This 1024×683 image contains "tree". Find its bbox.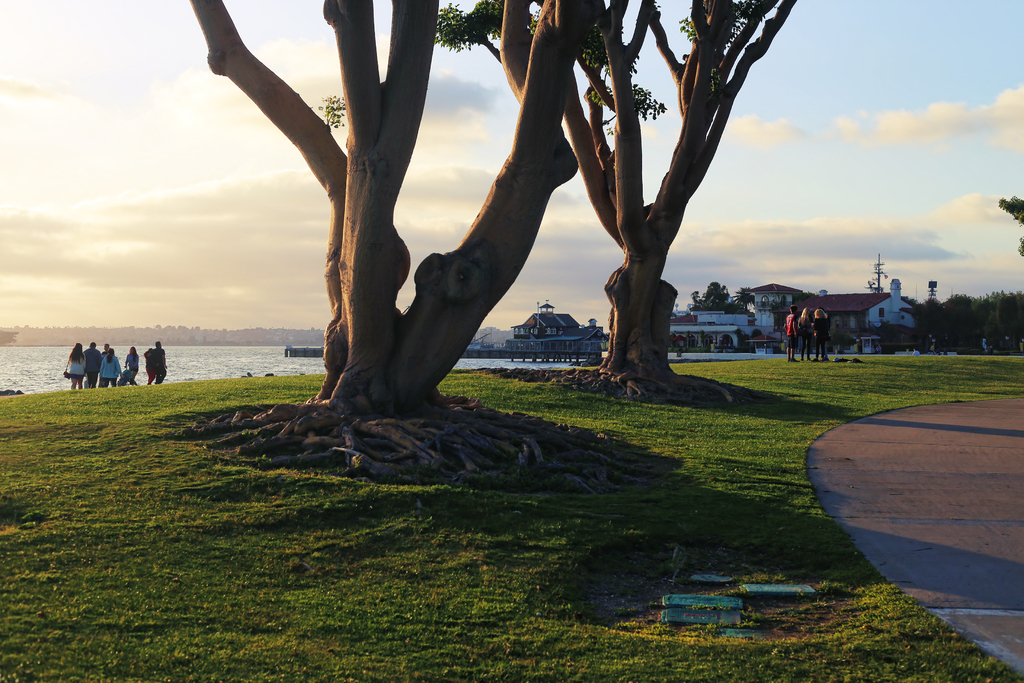
[690,281,753,315].
